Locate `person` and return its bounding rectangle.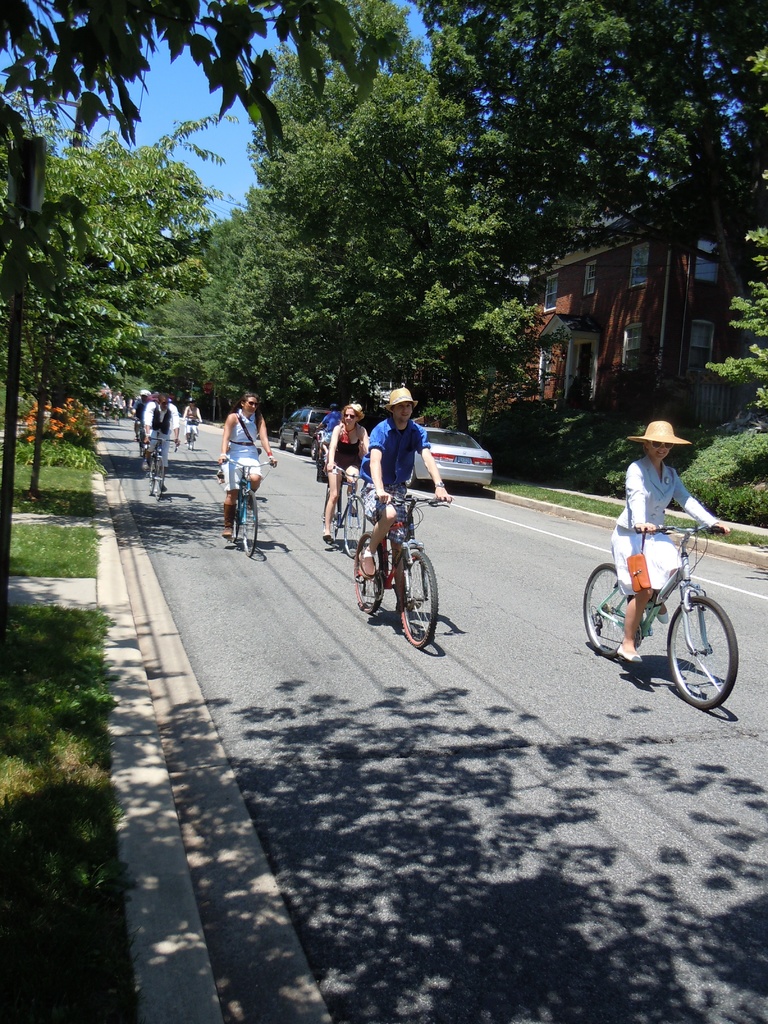
217,386,278,535.
